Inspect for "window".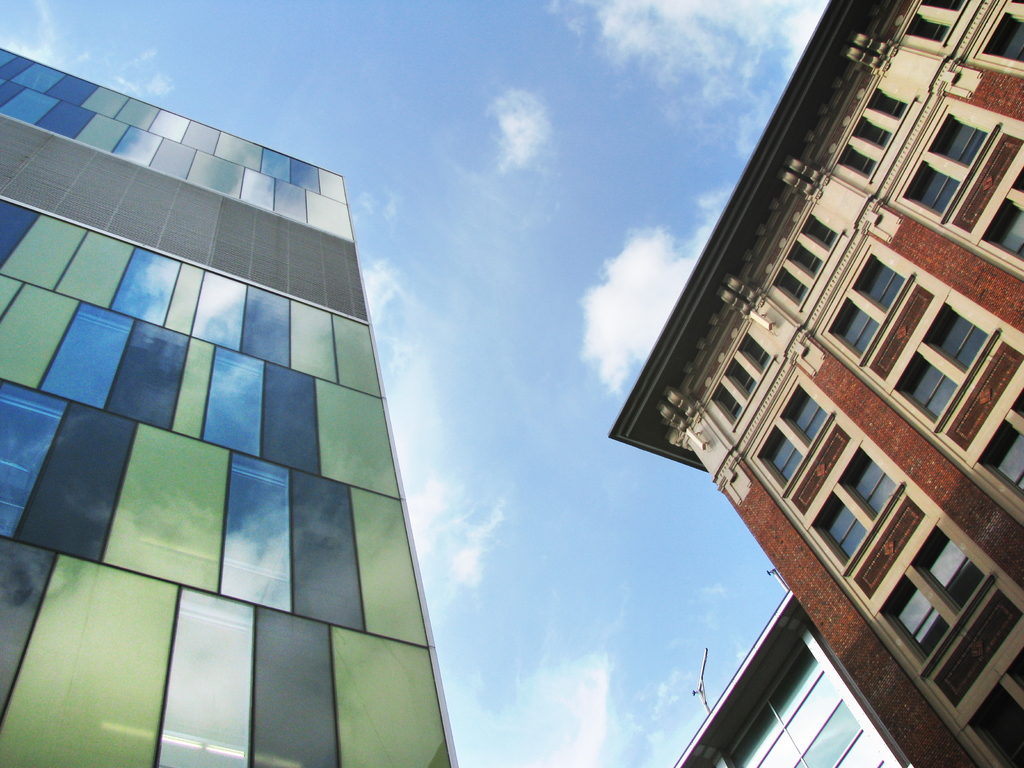
Inspection: box=[926, 301, 1000, 378].
